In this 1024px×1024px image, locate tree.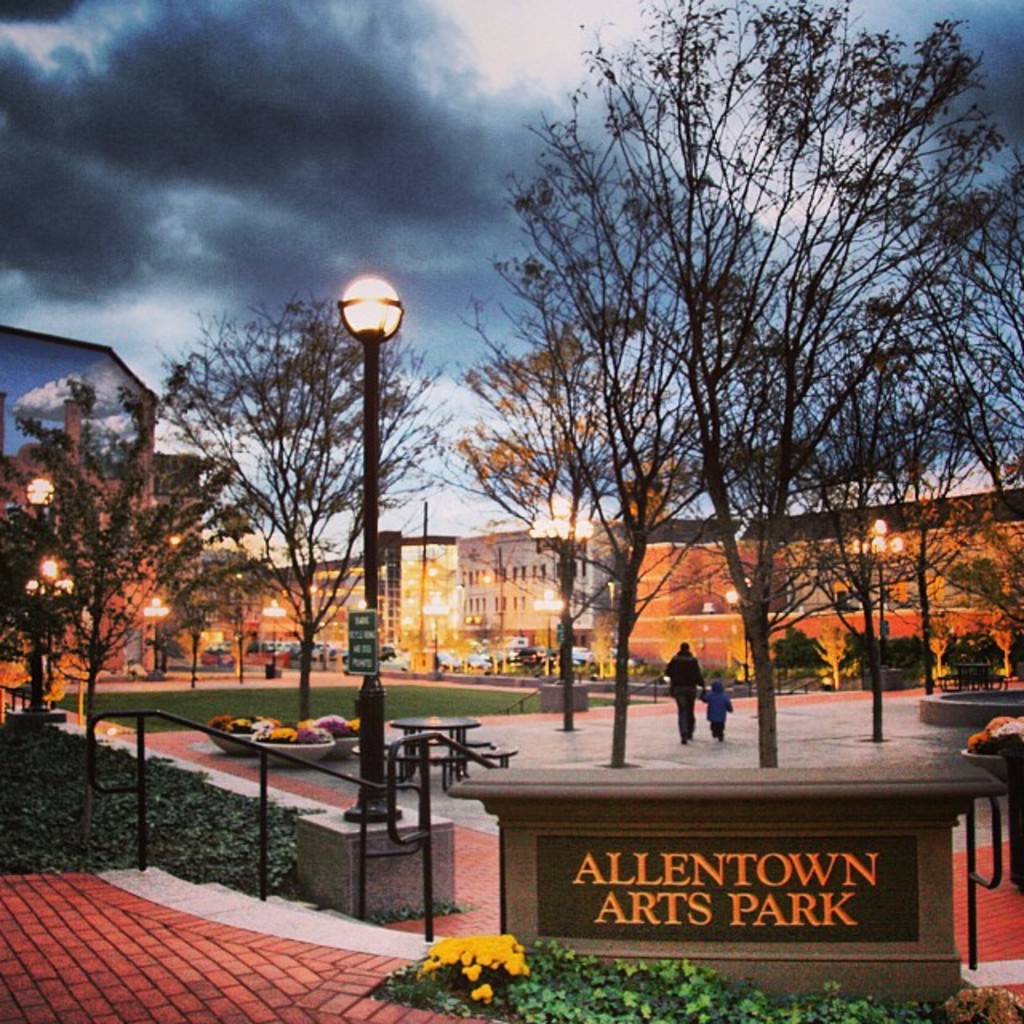
Bounding box: crop(784, 286, 957, 754).
